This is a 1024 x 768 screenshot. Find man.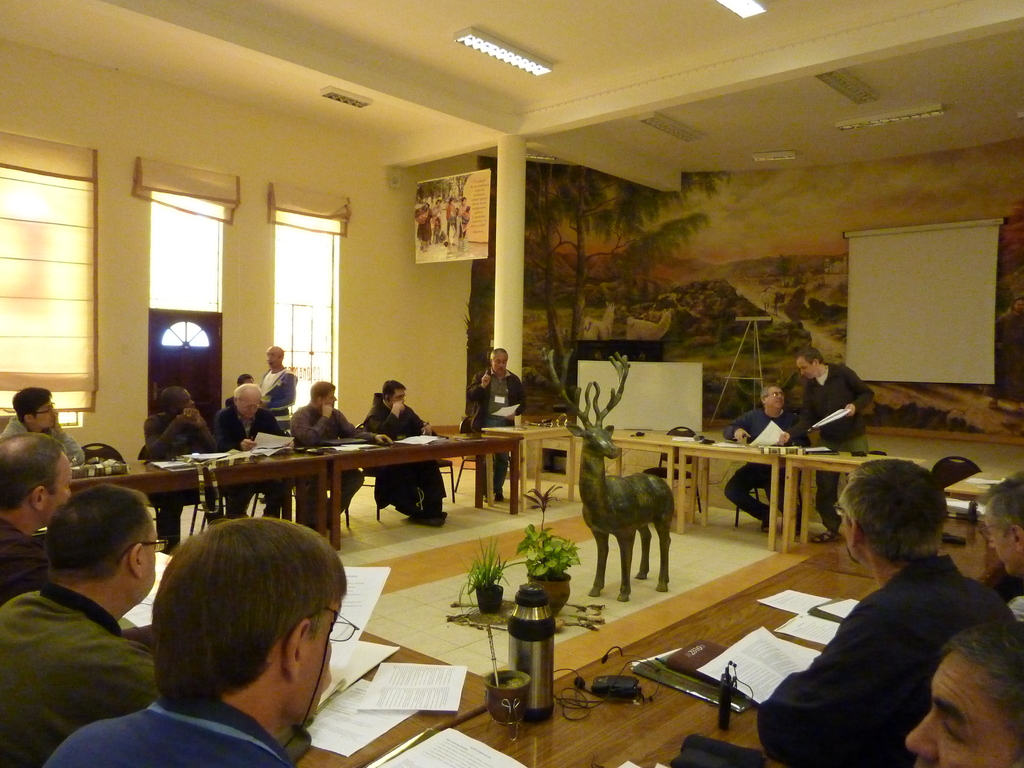
Bounding box: {"left": 753, "top": 461, "right": 1012, "bottom": 763}.
